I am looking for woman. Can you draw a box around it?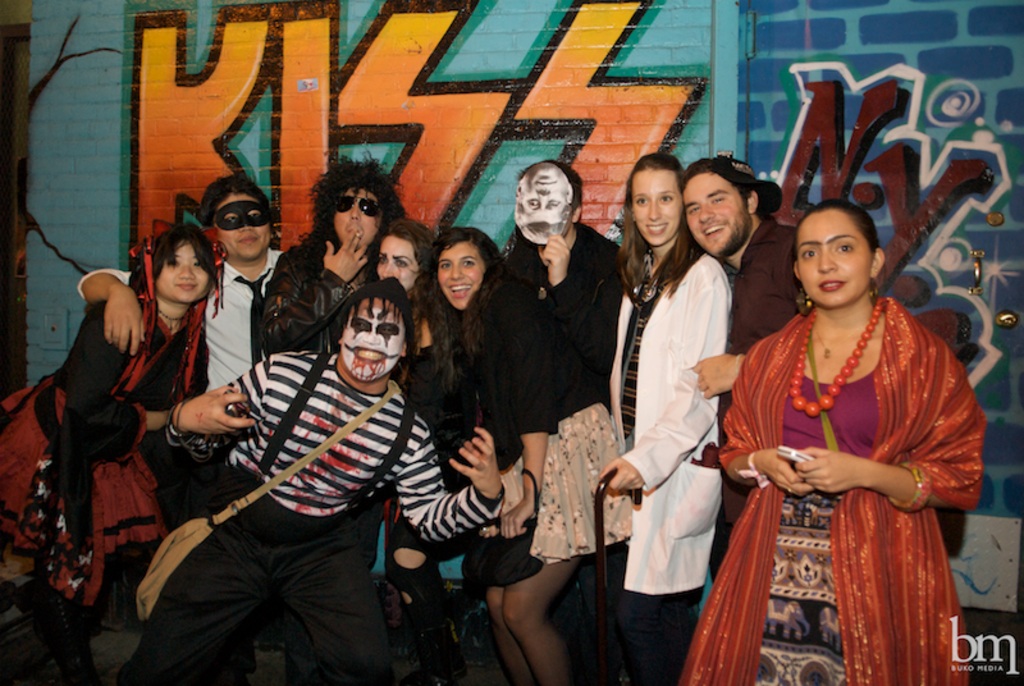
Sure, the bounding box is x1=696 y1=172 x2=975 y2=673.
